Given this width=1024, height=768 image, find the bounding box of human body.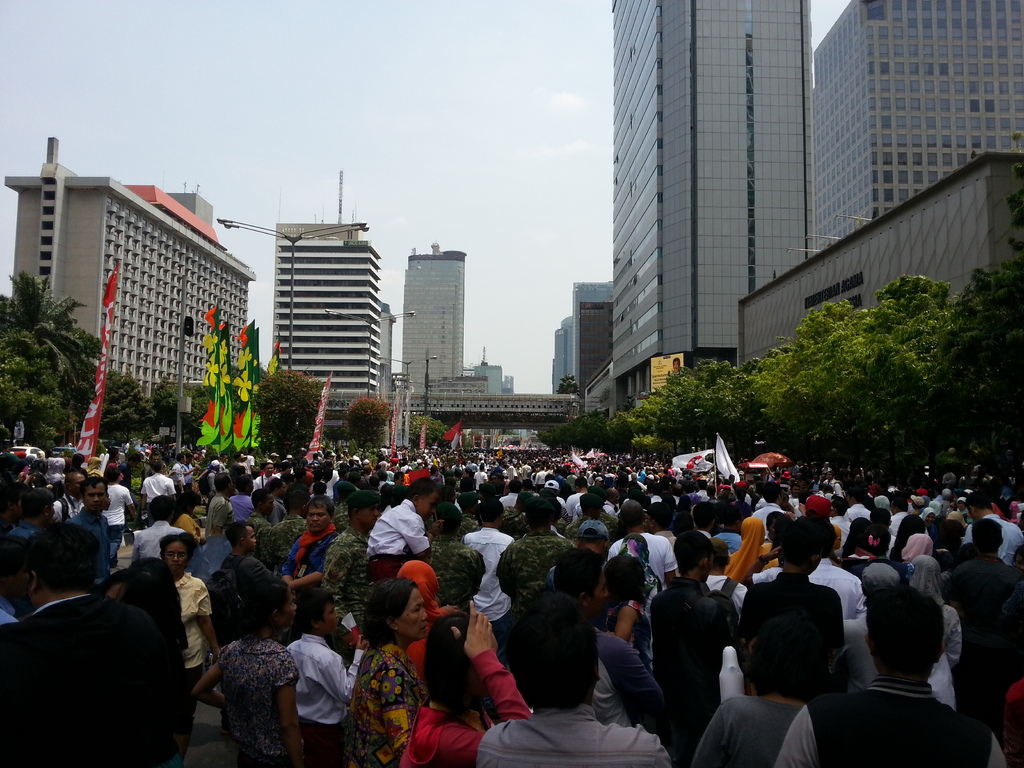
{"x1": 540, "y1": 479, "x2": 573, "y2": 524}.
